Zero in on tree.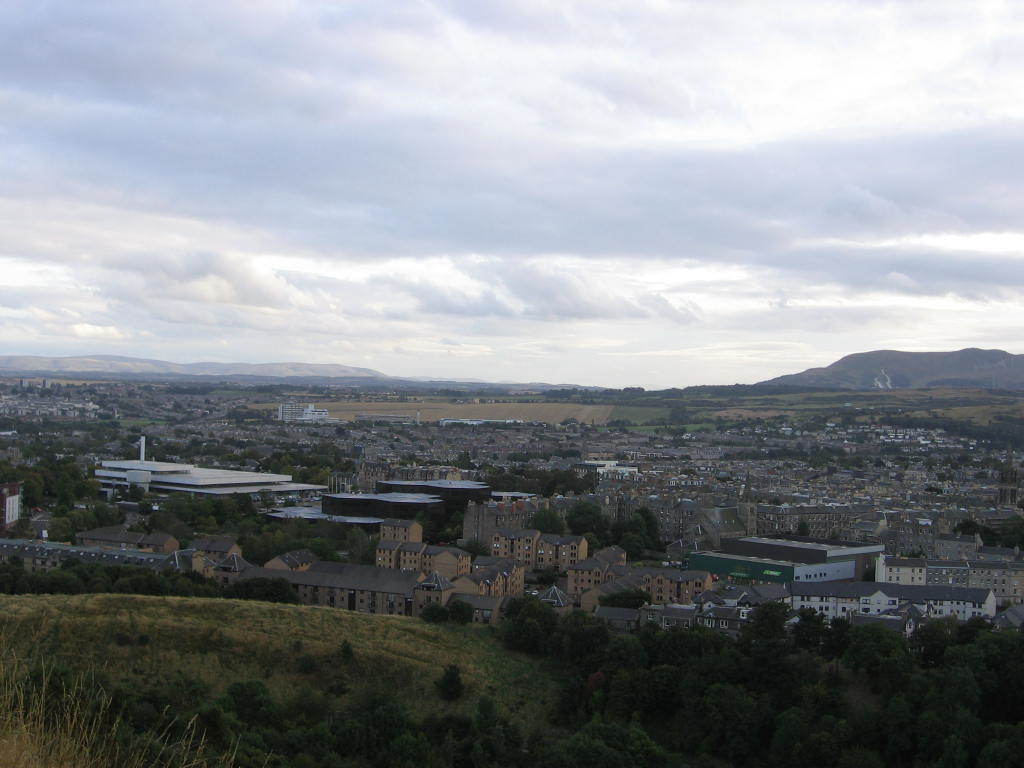
Zeroed in: 420:601:478:624.
